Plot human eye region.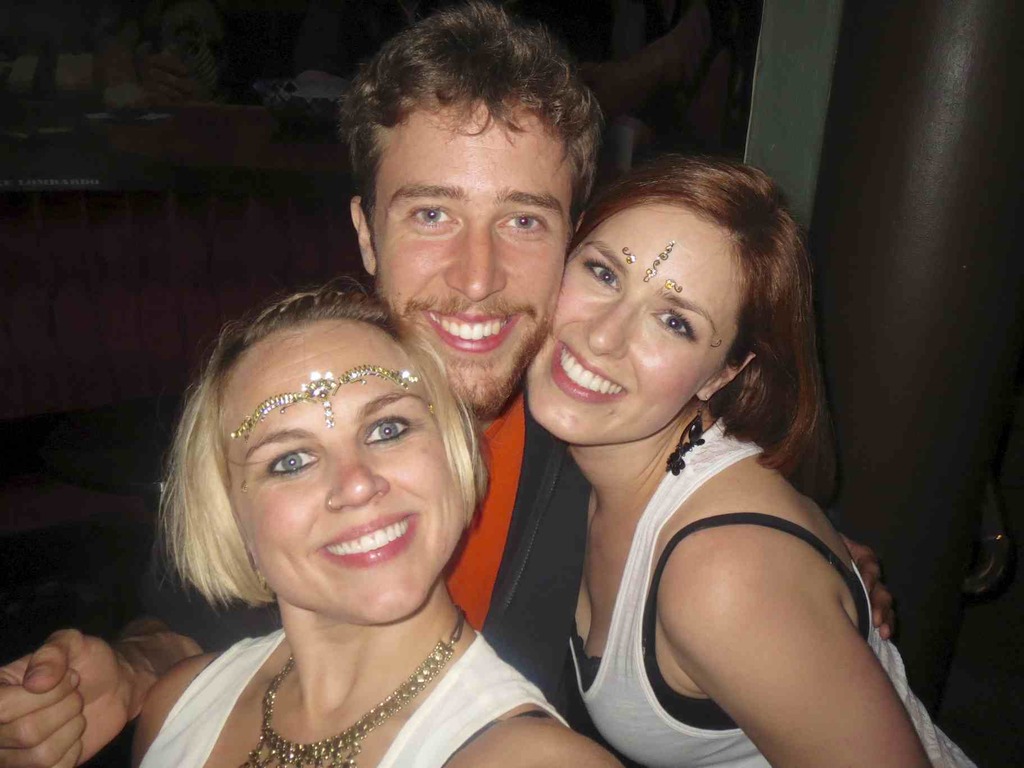
Plotted at {"x1": 652, "y1": 308, "x2": 697, "y2": 341}.
